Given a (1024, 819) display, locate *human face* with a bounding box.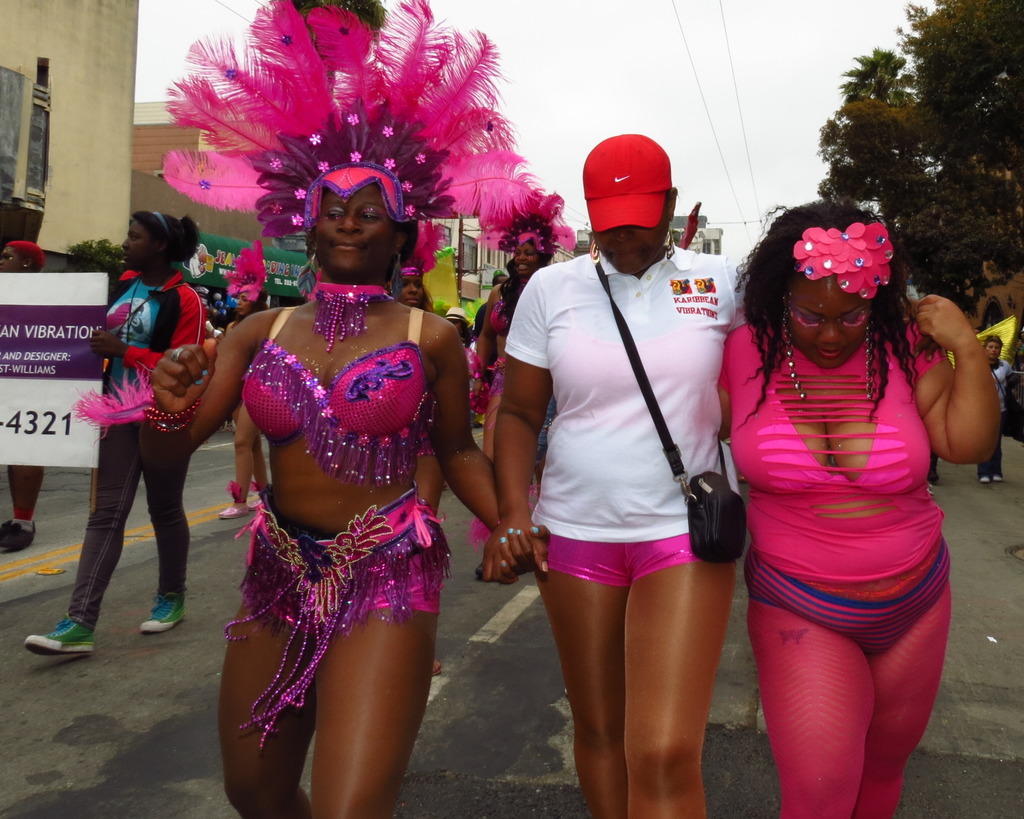
Located: detection(506, 232, 554, 291).
